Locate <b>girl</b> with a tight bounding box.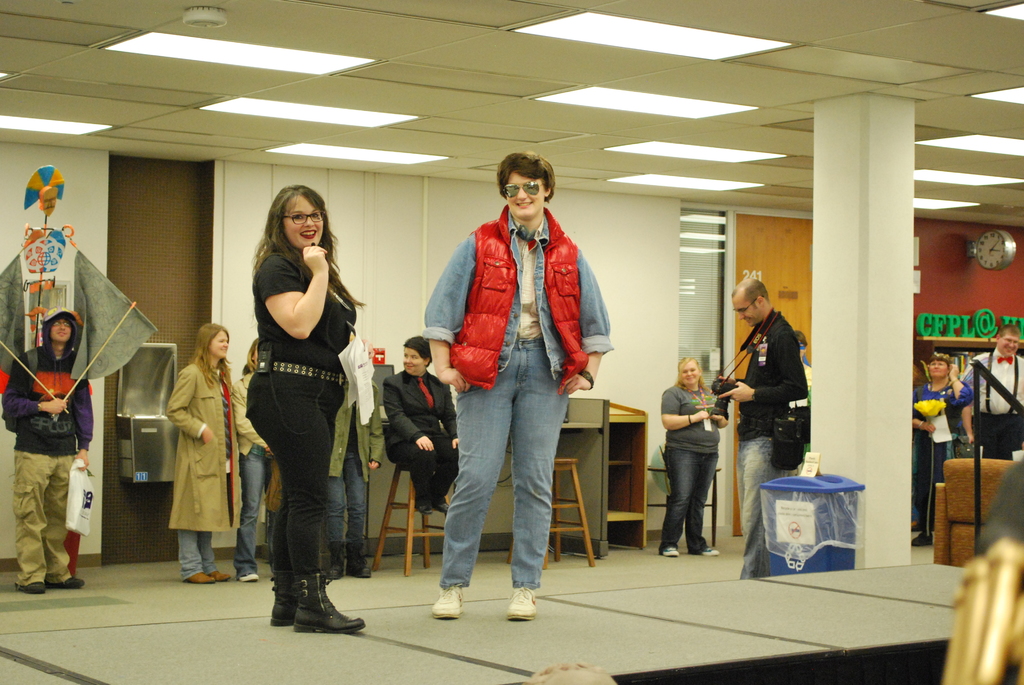
<bbox>165, 321, 239, 585</bbox>.
